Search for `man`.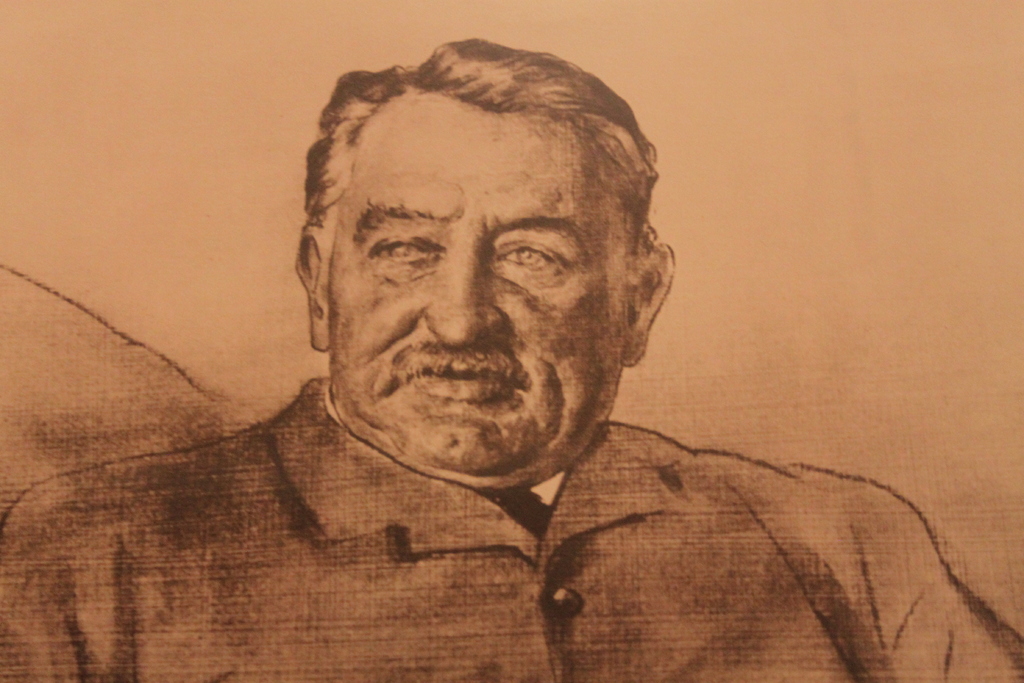
Found at l=14, t=55, r=993, b=672.
